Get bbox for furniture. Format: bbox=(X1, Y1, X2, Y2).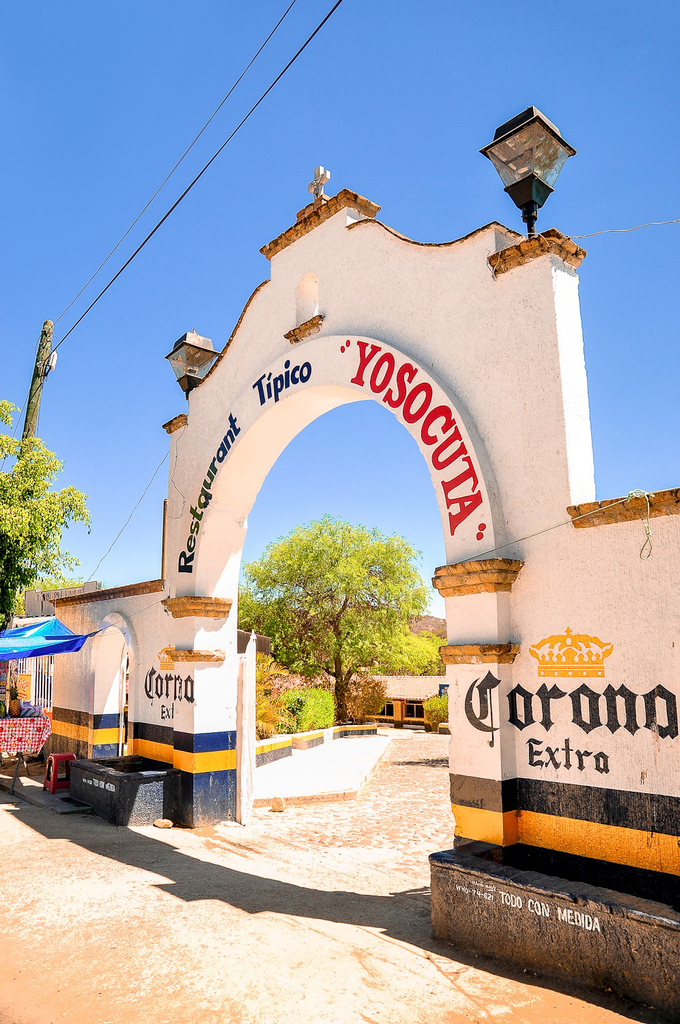
bbox=(38, 750, 73, 791).
